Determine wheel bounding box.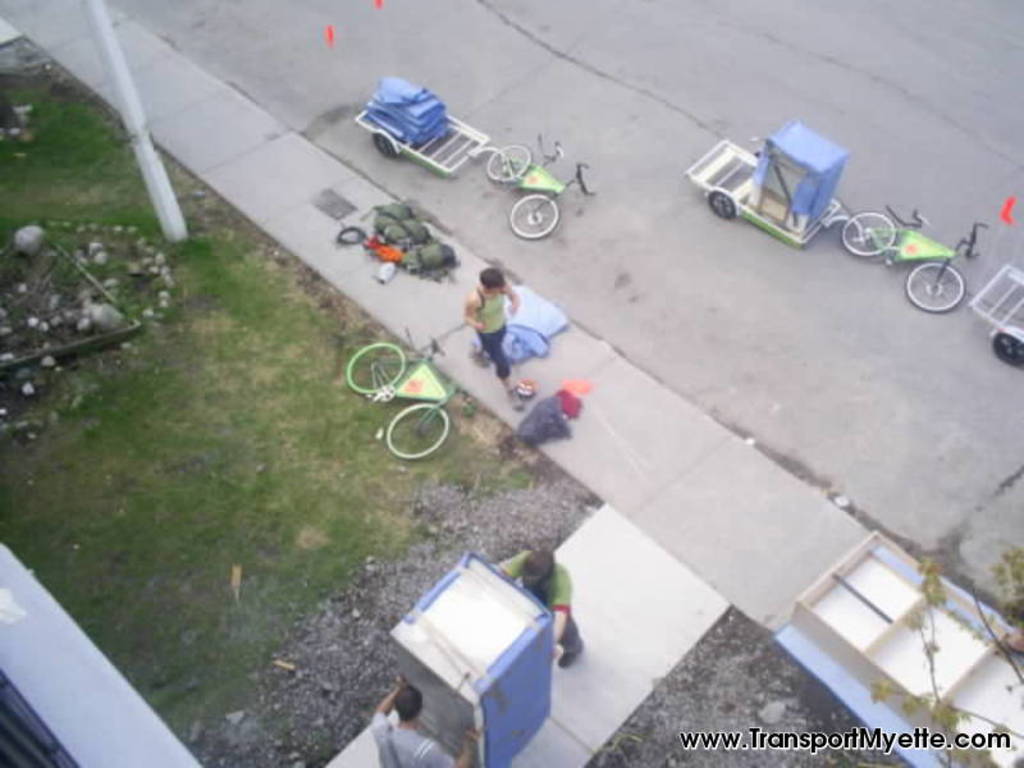
Determined: bbox=(343, 344, 411, 394).
